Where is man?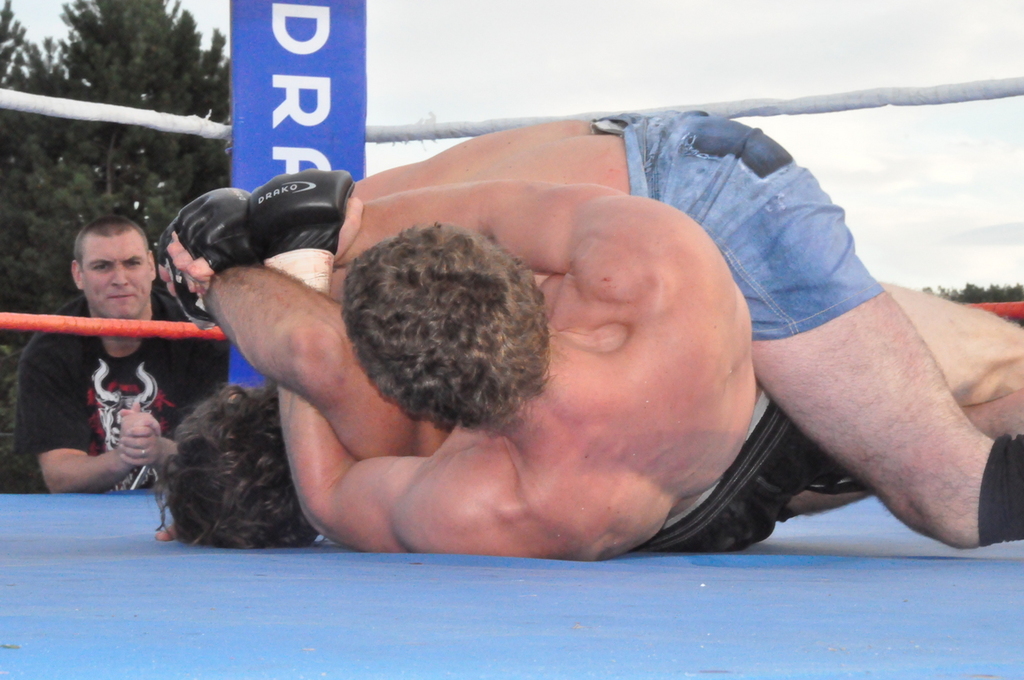
select_region(21, 218, 206, 526).
